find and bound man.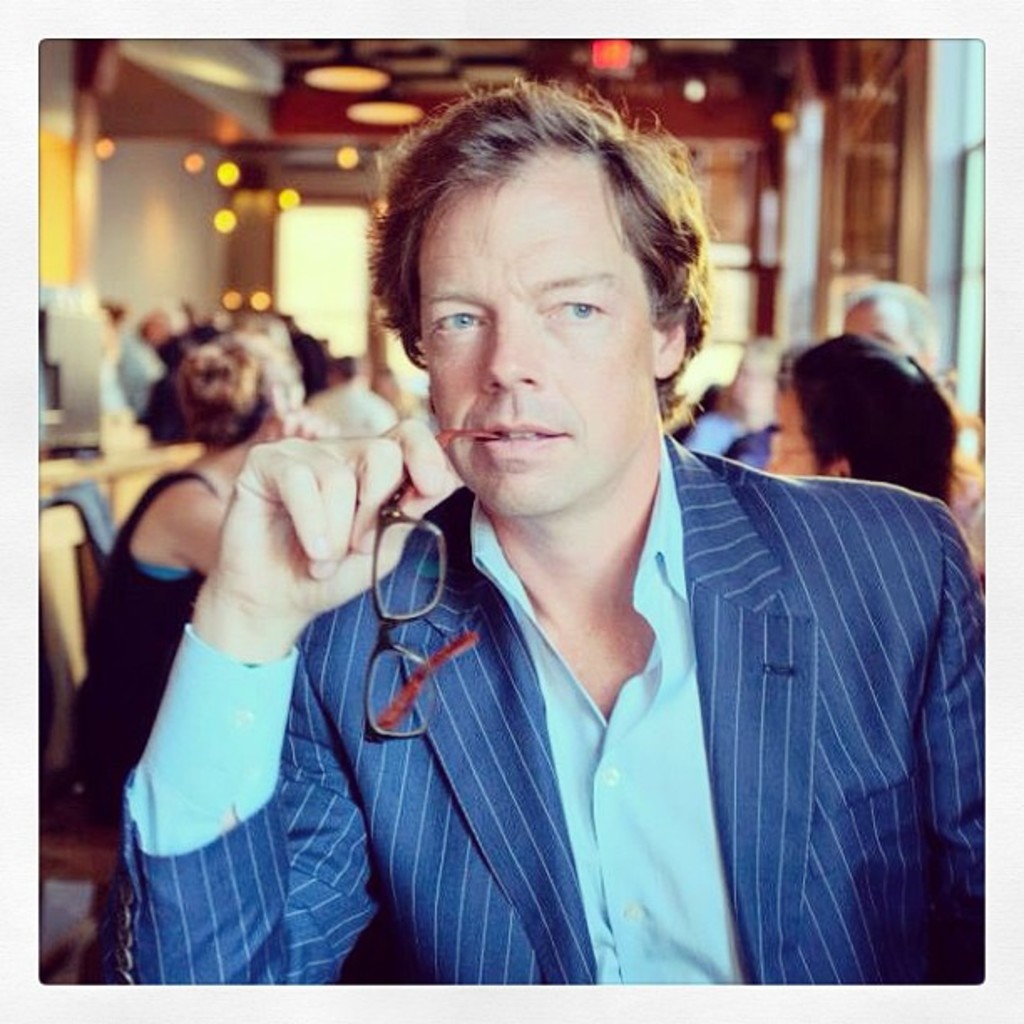
Bound: 730:348:790:462.
